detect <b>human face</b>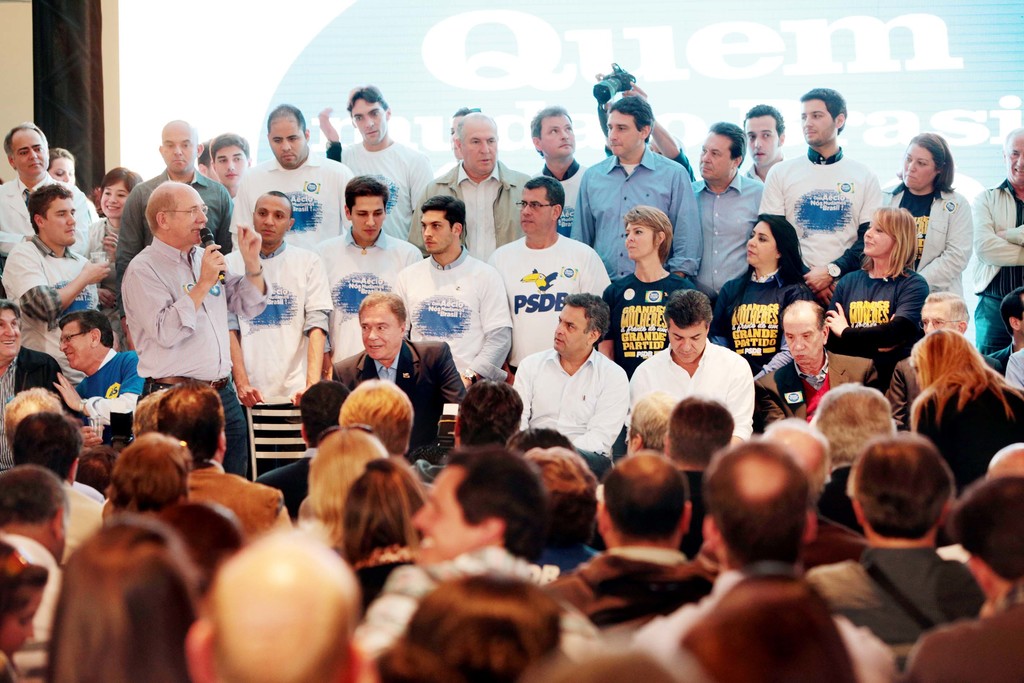
region(104, 181, 129, 218)
